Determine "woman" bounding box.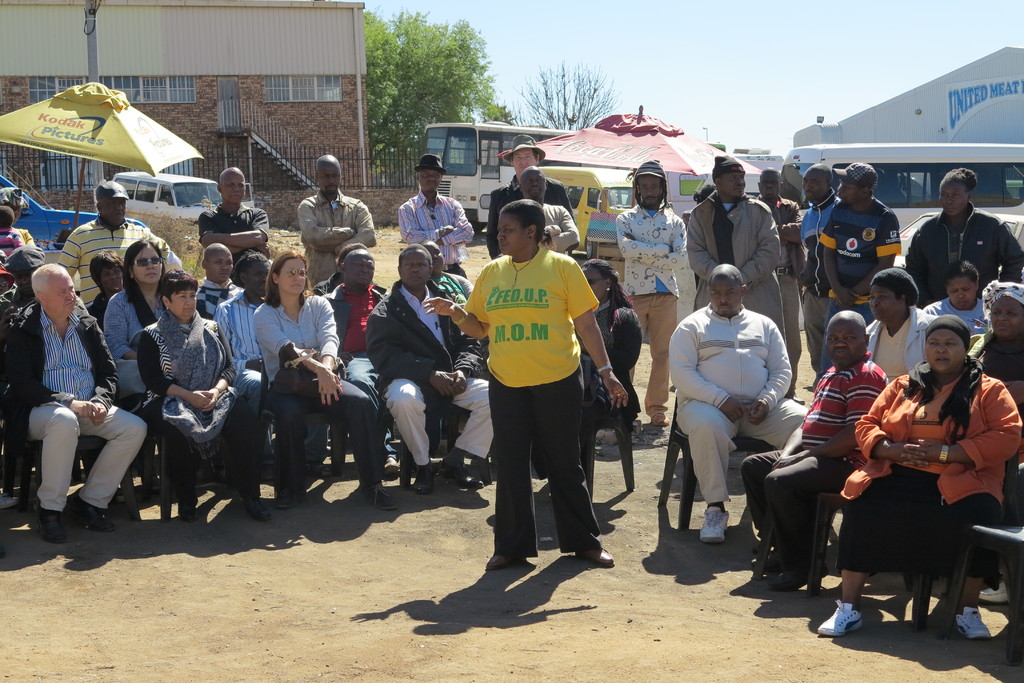
Determined: [left=836, top=314, right=1004, bottom=647].
